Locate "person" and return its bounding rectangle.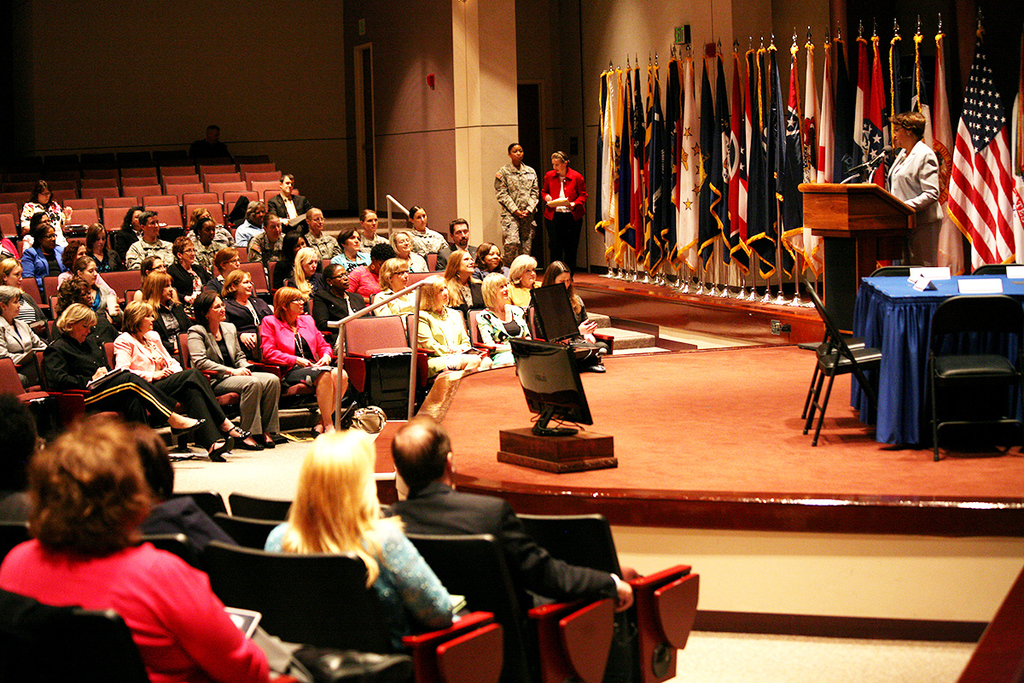
locate(113, 304, 258, 452).
